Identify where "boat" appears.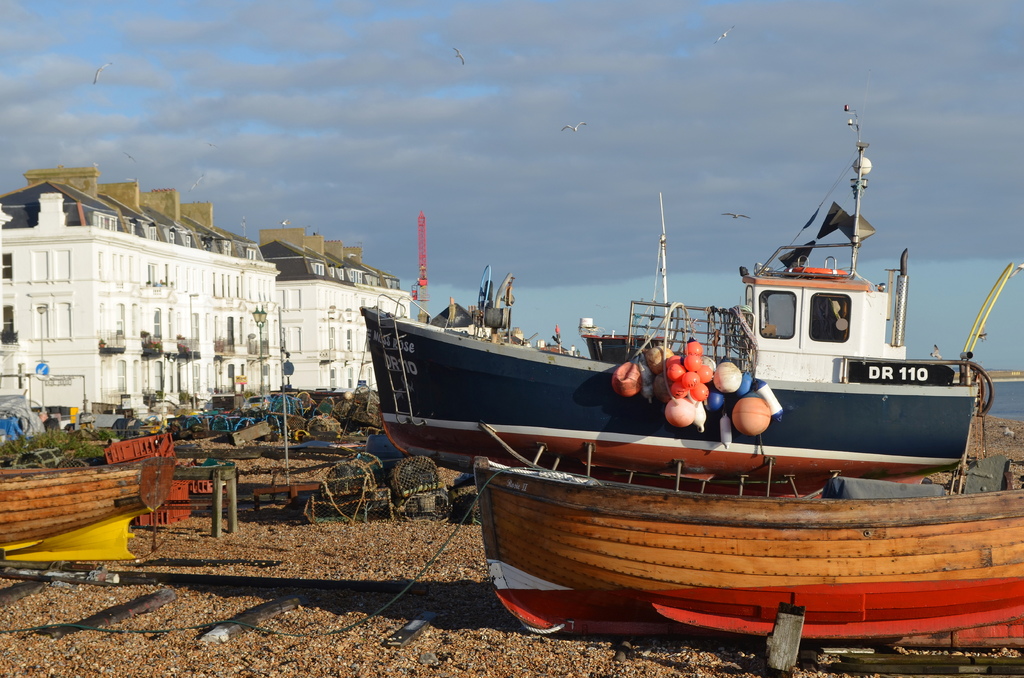
Appears at BBox(0, 431, 169, 566).
